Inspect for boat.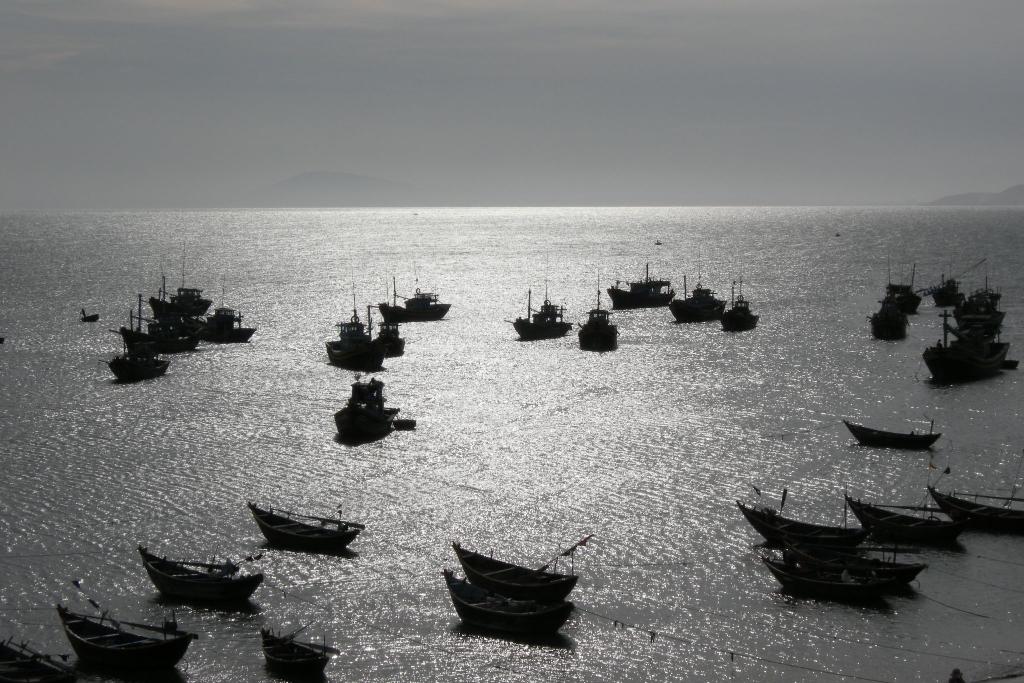
Inspection: select_region(606, 263, 676, 311).
